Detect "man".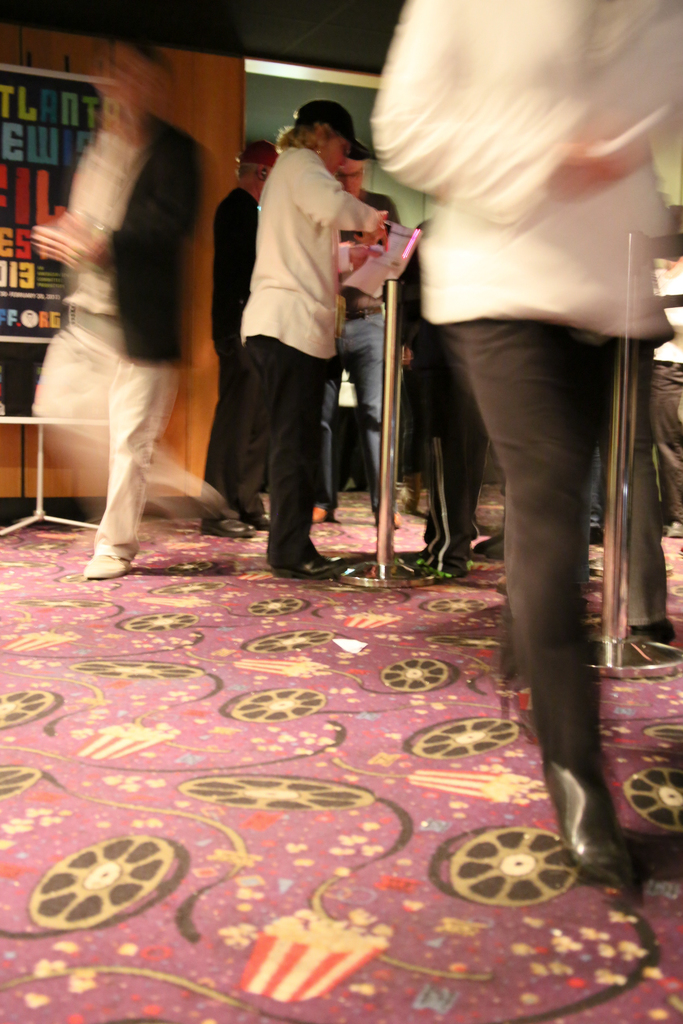
Detected at (x1=369, y1=0, x2=682, y2=885).
